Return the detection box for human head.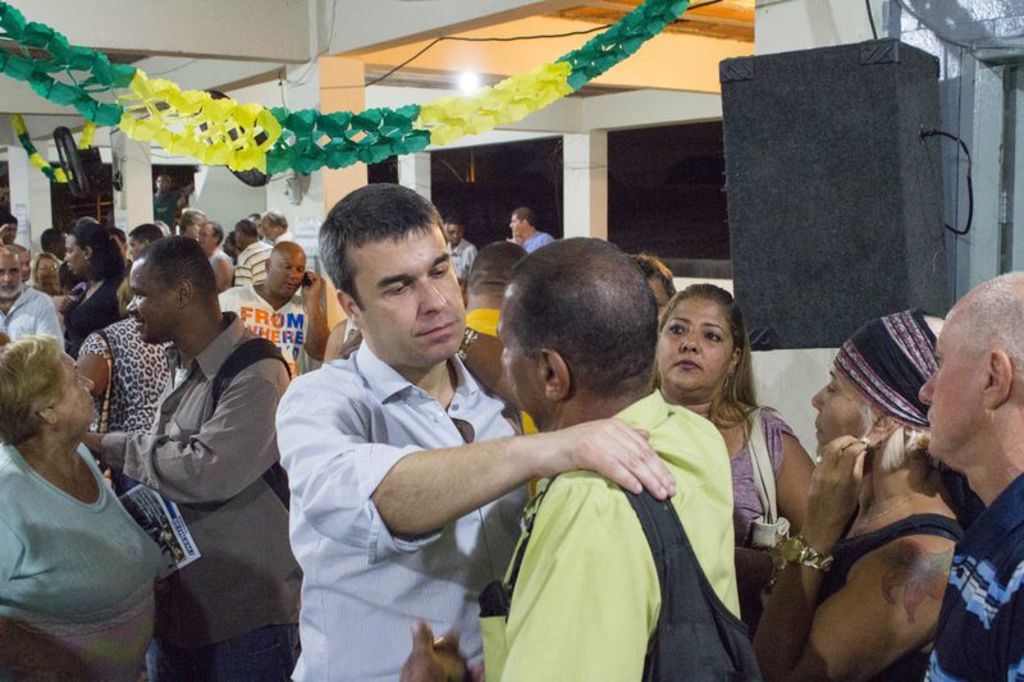
select_region(65, 225, 113, 276).
